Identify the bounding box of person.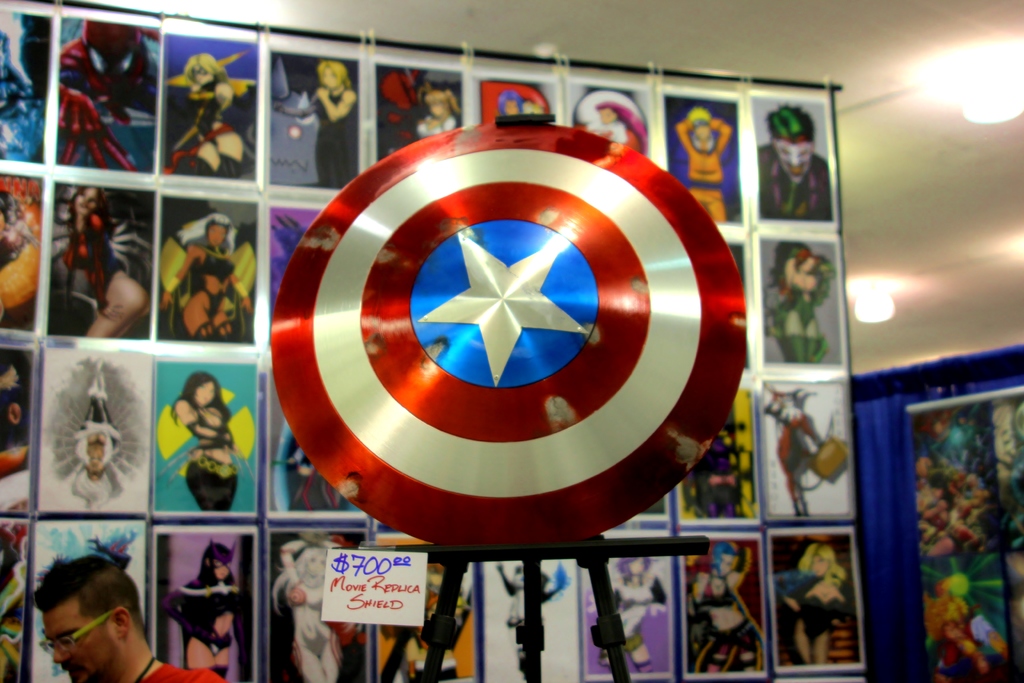
l=417, t=88, r=460, b=142.
